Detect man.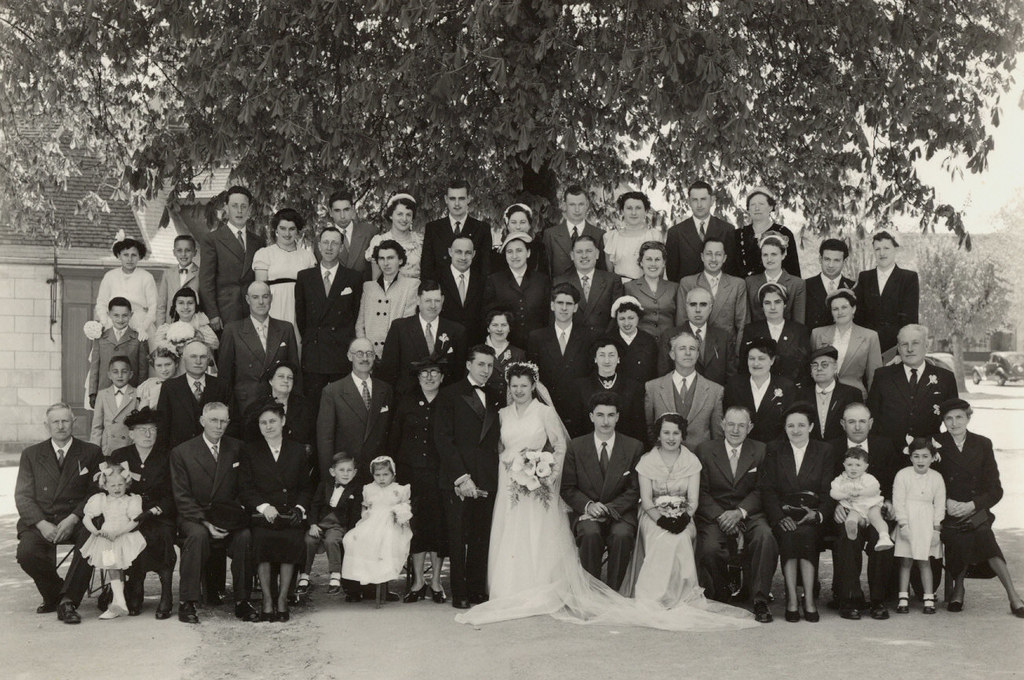
Detected at 417:177:494:285.
